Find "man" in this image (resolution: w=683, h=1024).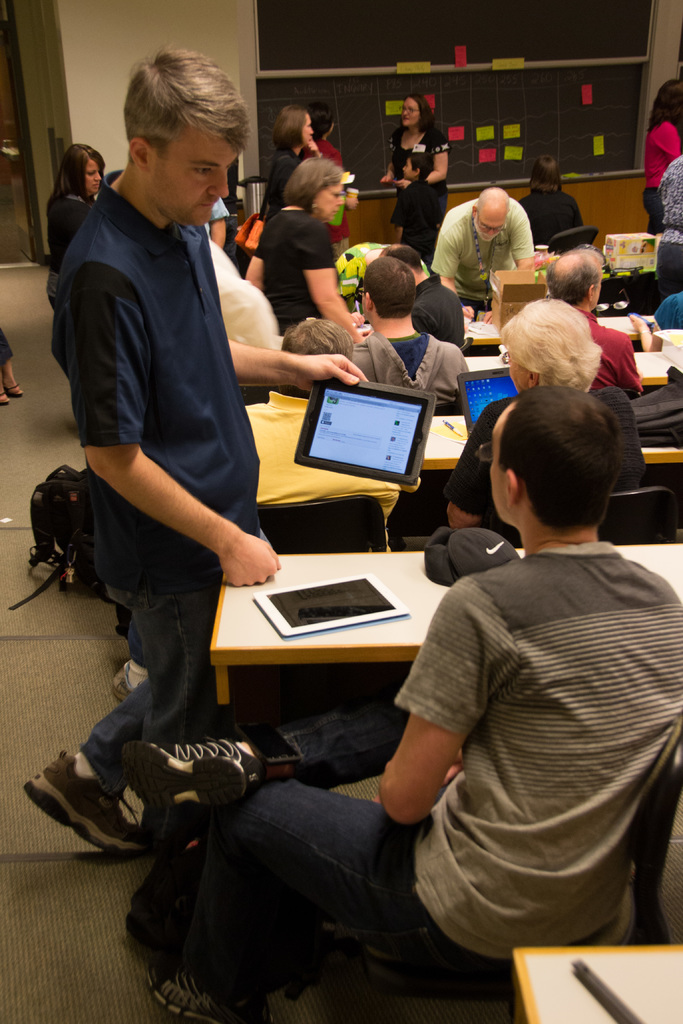
[348,259,470,406].
